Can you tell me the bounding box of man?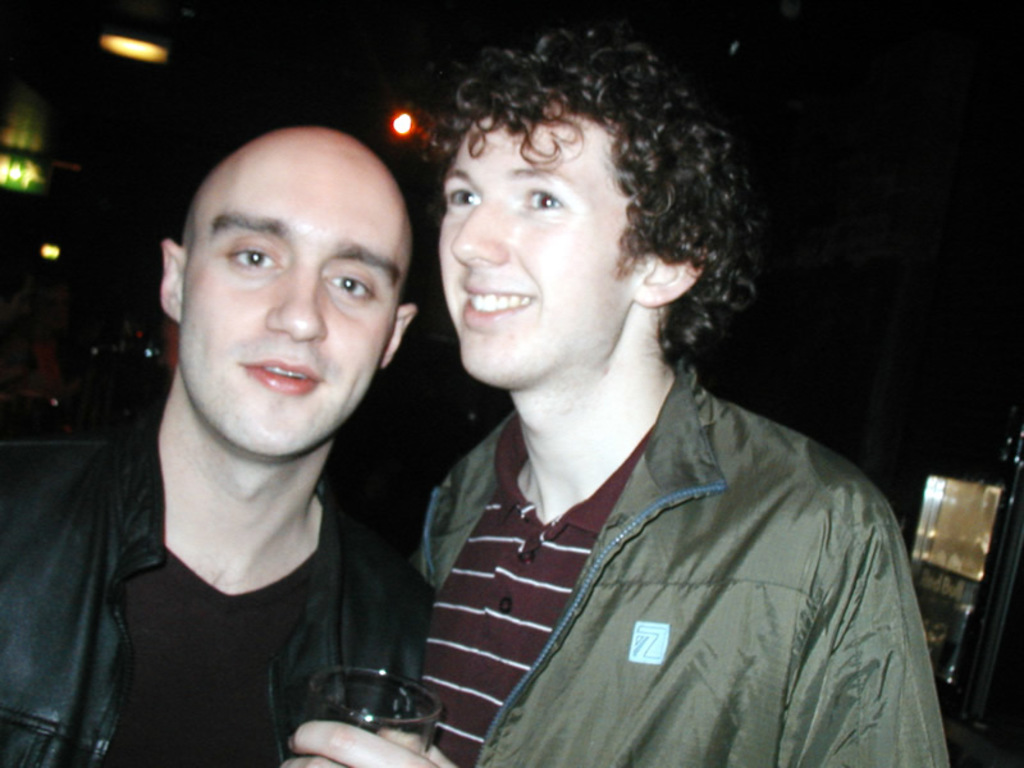
Rect(353, 42, 943, 753).
